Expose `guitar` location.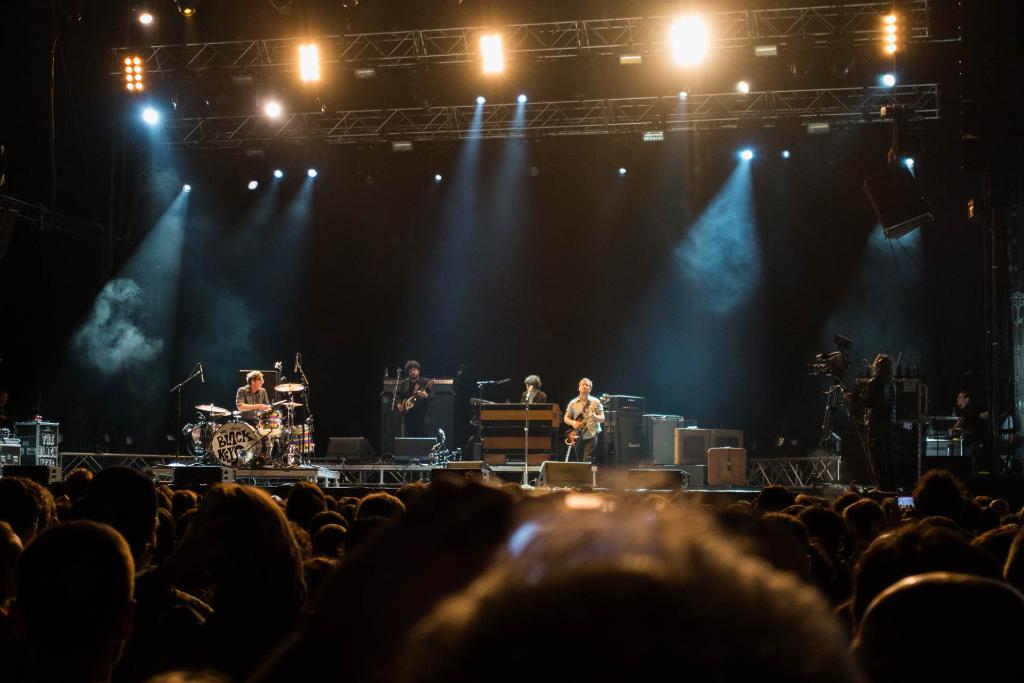
Exposed at bbox(400, 377, 430, 413).
